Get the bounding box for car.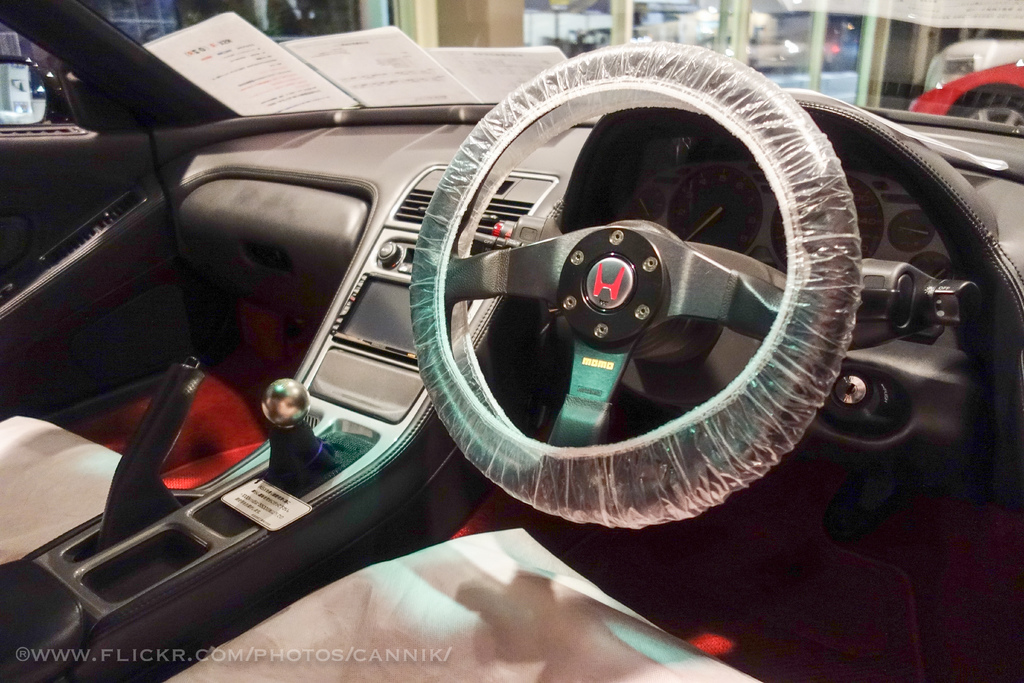
crop(0, 0, 1023, 682).
